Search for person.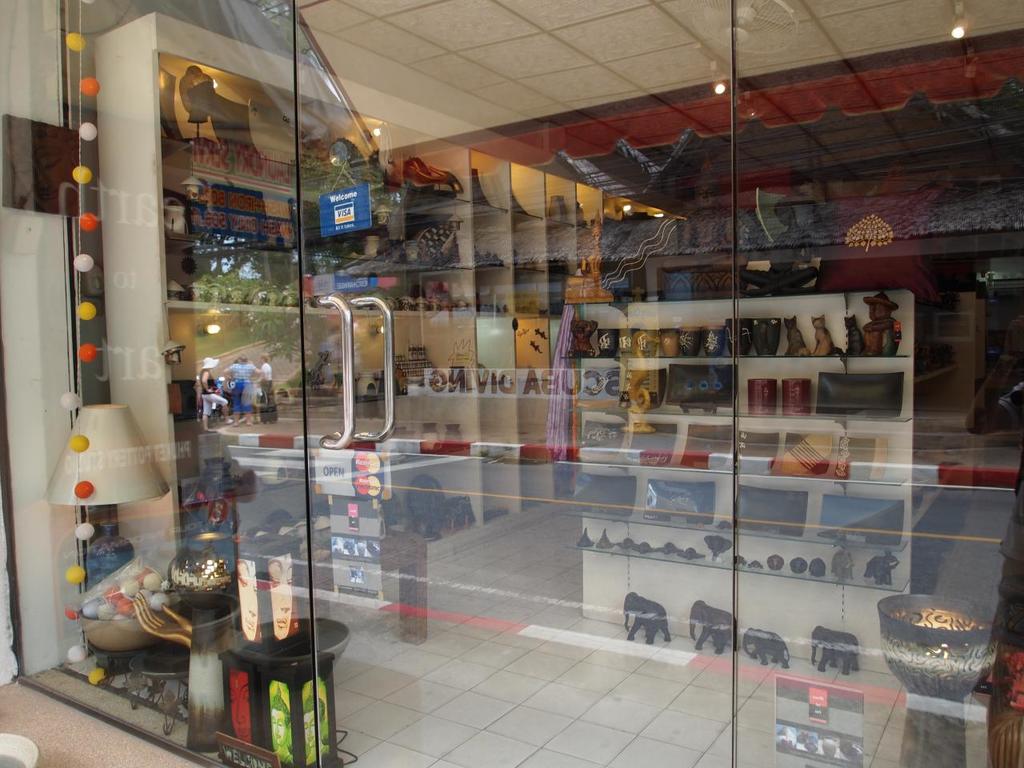
Found at [left=199, top=351, right=234, bottom=431].
